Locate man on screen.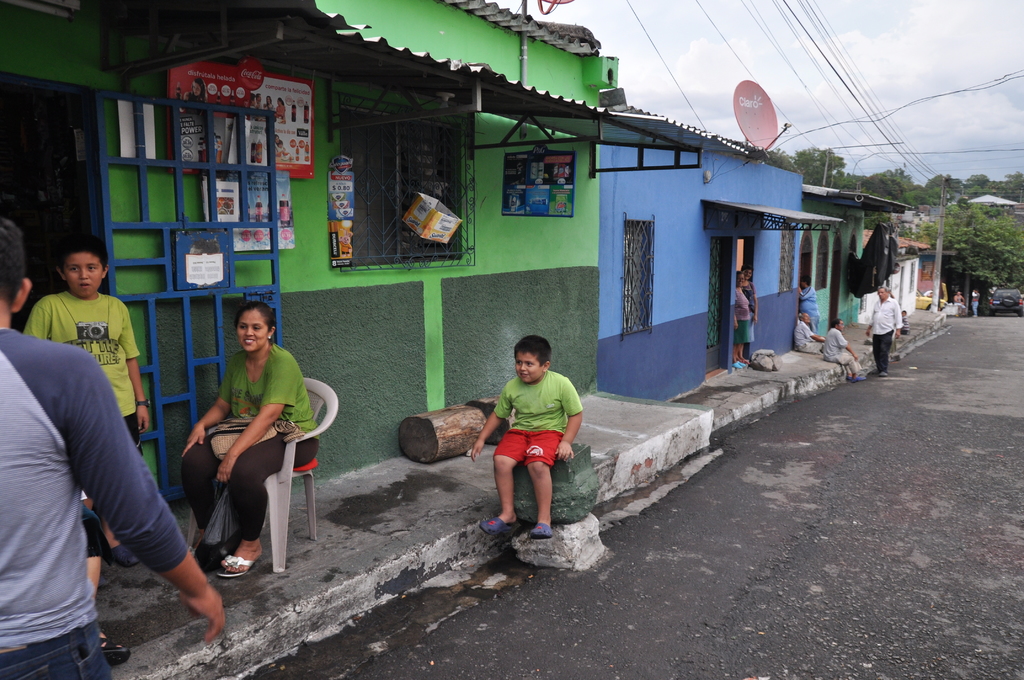
On screen at box=[798, 309, 823, 353].
